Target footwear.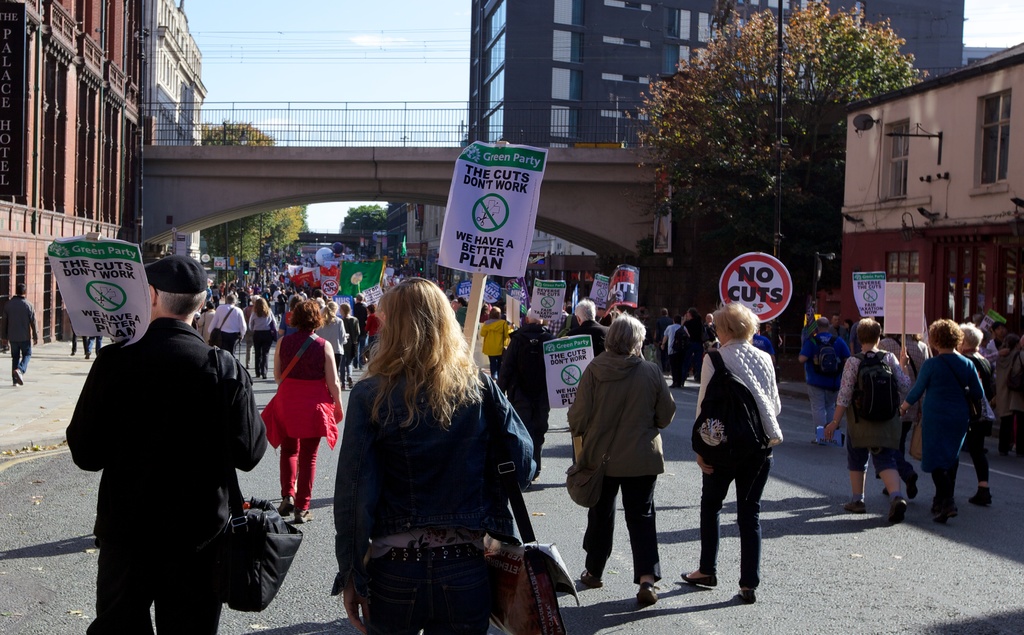
Target region: select_region(640, 586, 659, 603).
